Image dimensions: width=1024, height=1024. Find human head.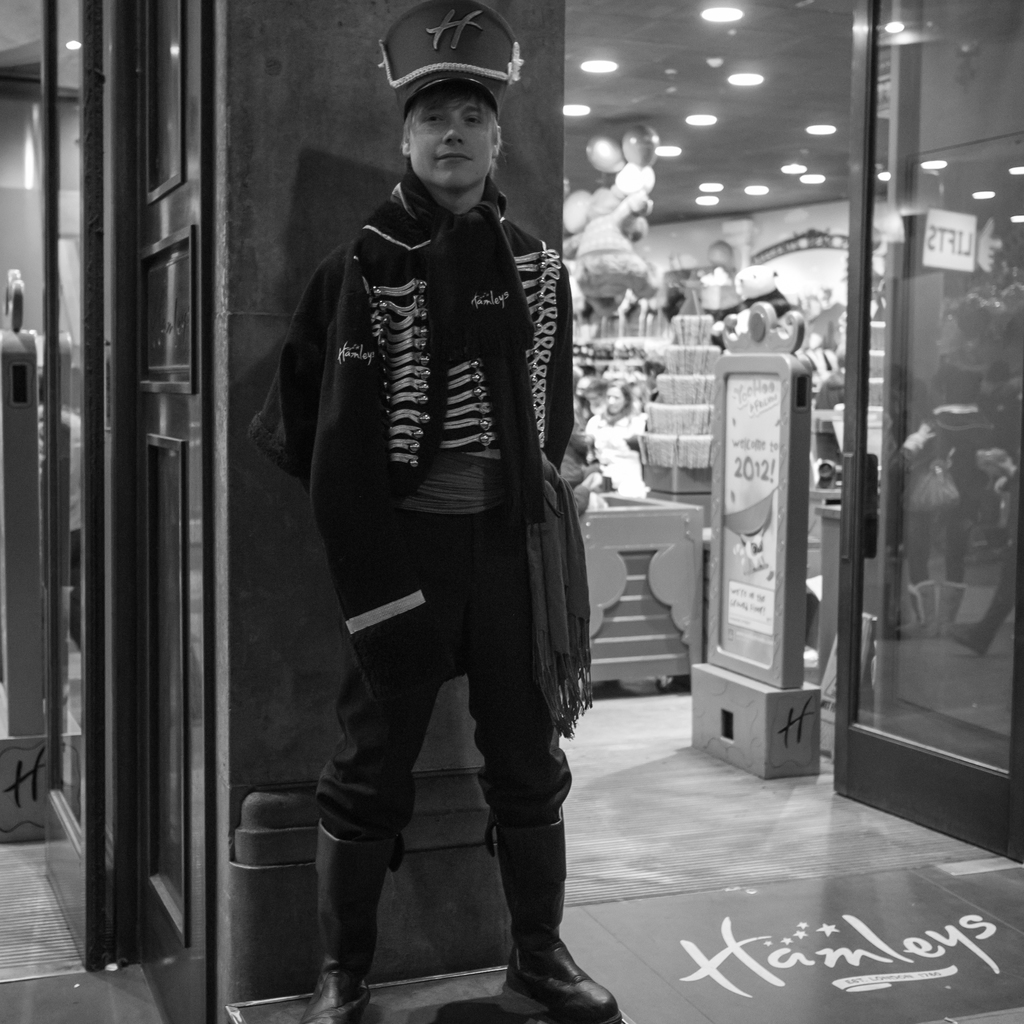
detection(385, 52, 521, 188).
